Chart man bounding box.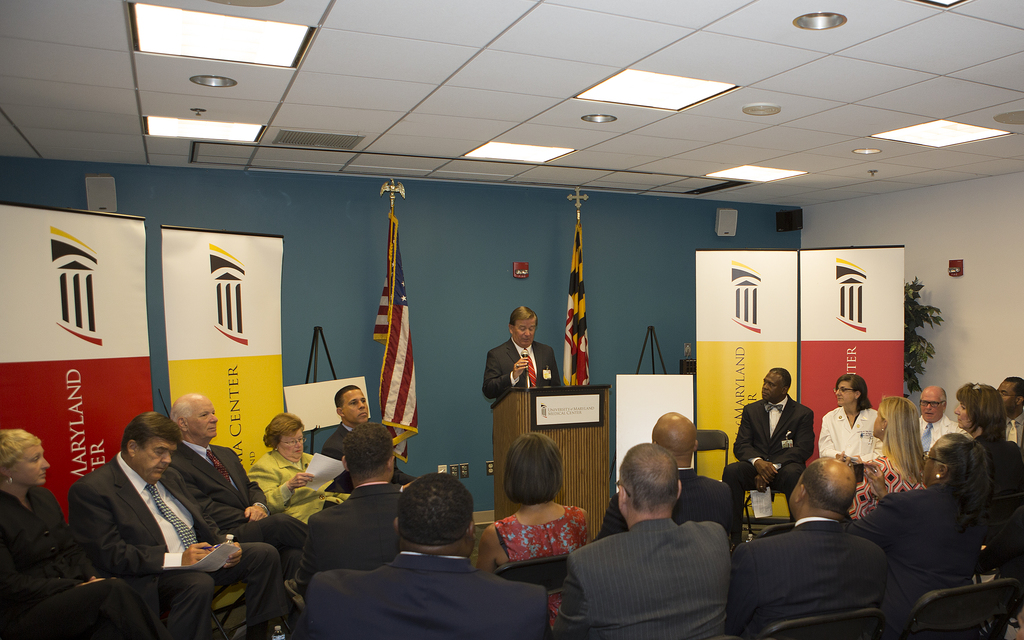
Charted: bbox(484, 304, 562, 405).
